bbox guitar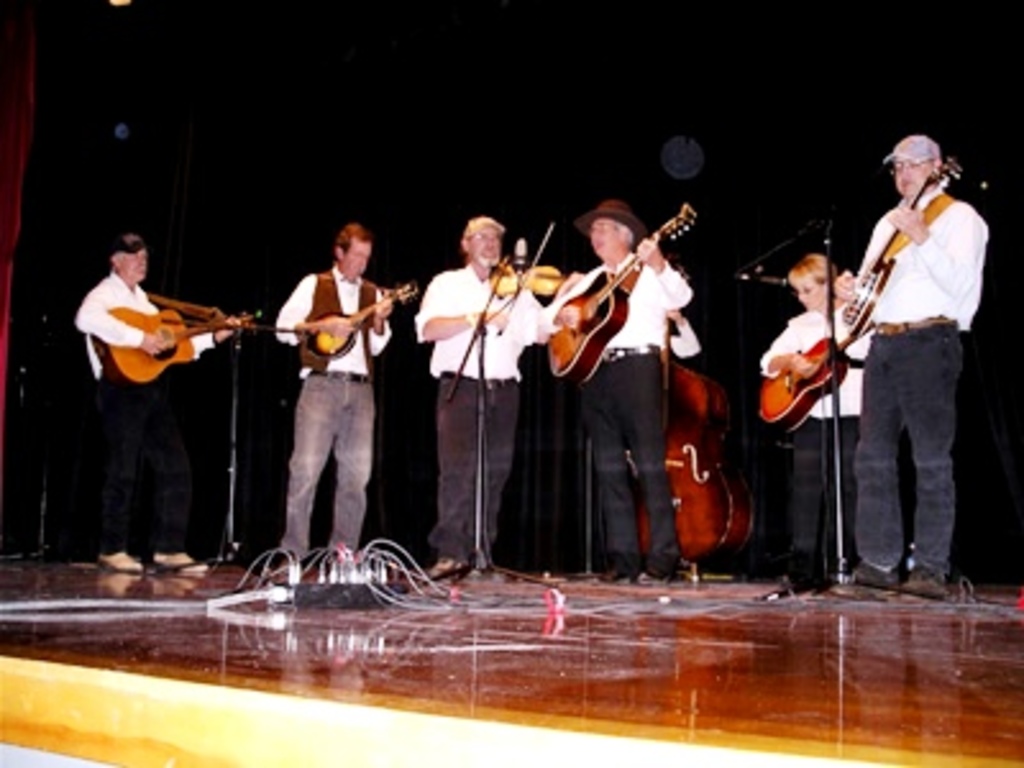
BBox(840, 161, 955, 338)
